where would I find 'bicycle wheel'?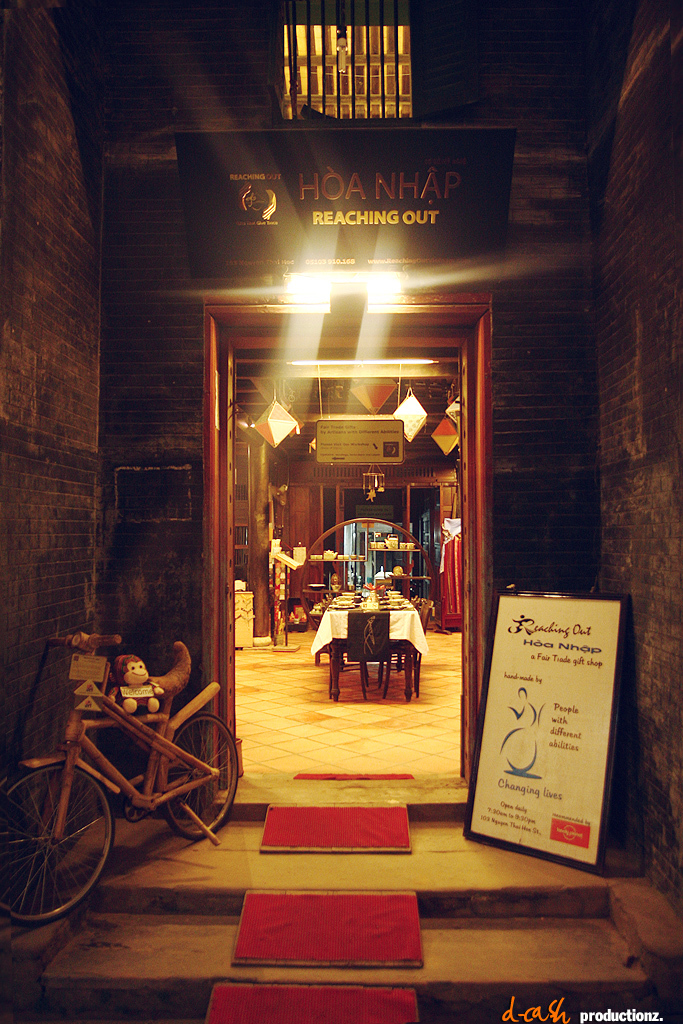
At (left=4, top=755, right=108, bottom=930).
